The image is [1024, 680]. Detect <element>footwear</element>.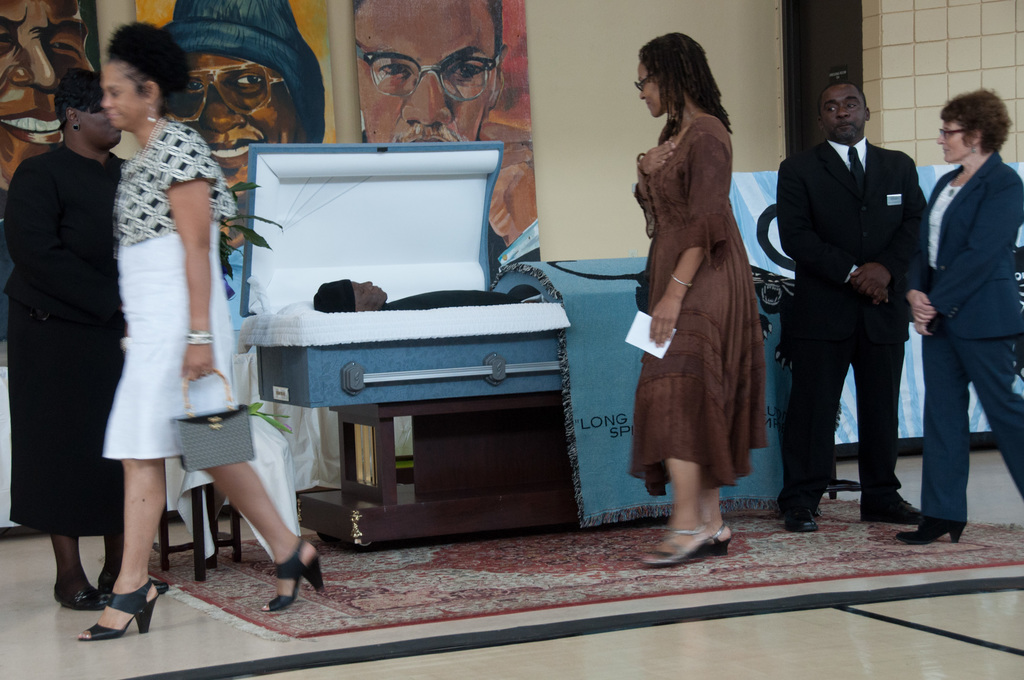
Detection: left=895, top=514, right=968, bottom=546.
